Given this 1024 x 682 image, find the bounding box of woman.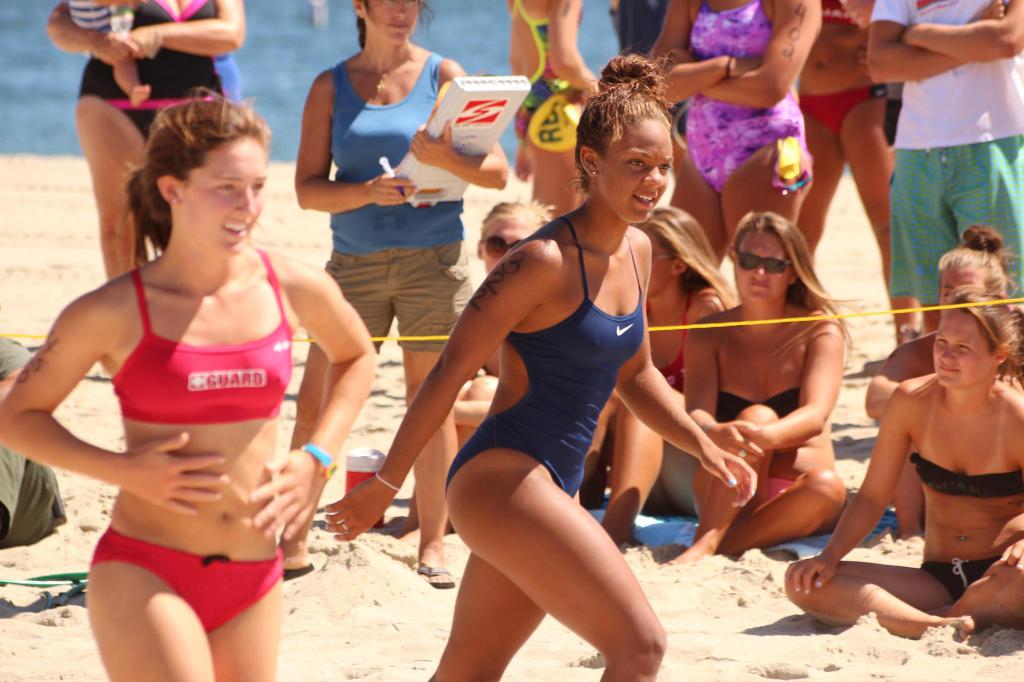
[0, 73, 374, 673].
